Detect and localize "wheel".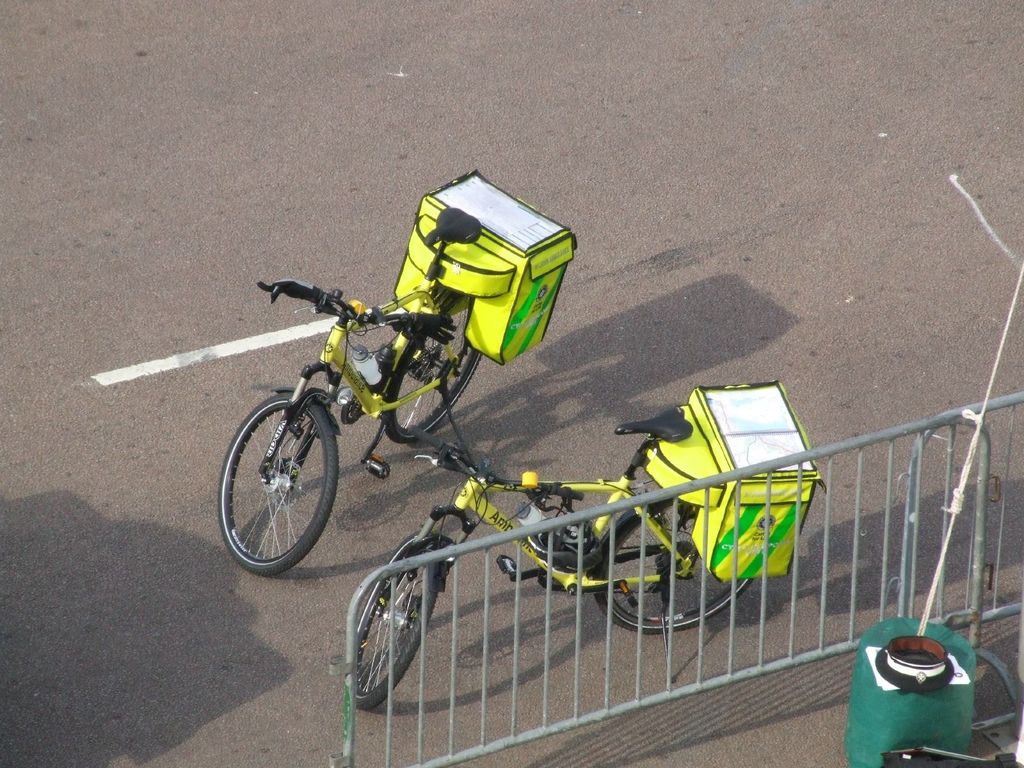
Localized at detection(218, 388, 340, 575).
